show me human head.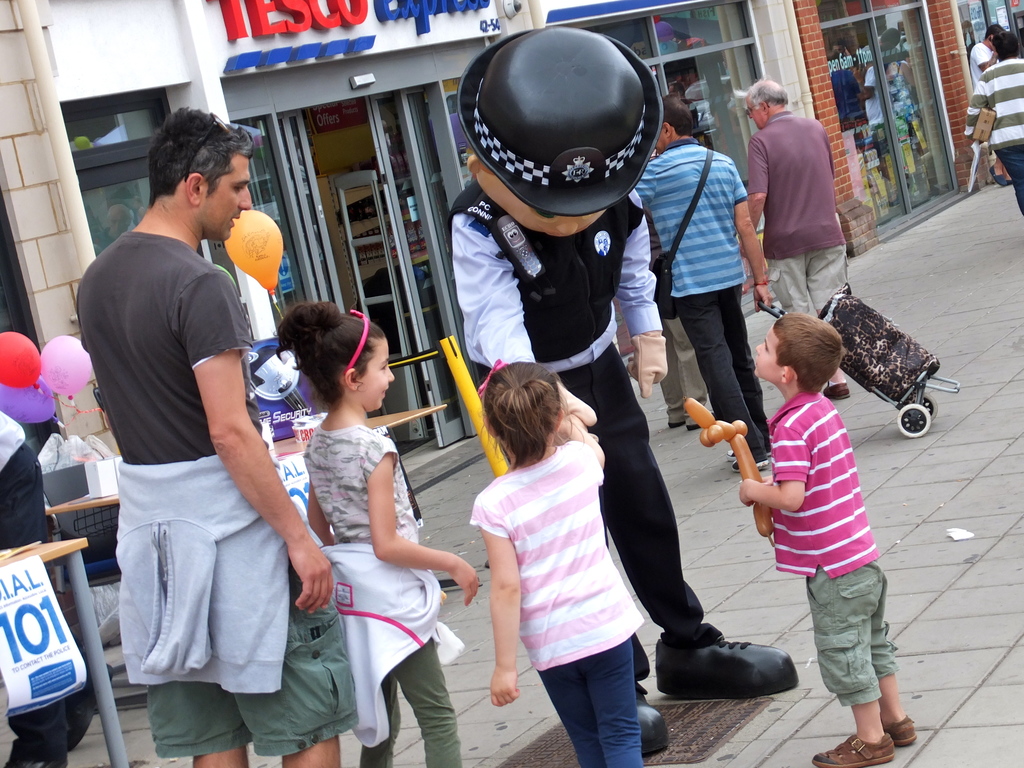
human head is here: (991,29,1018,61).
